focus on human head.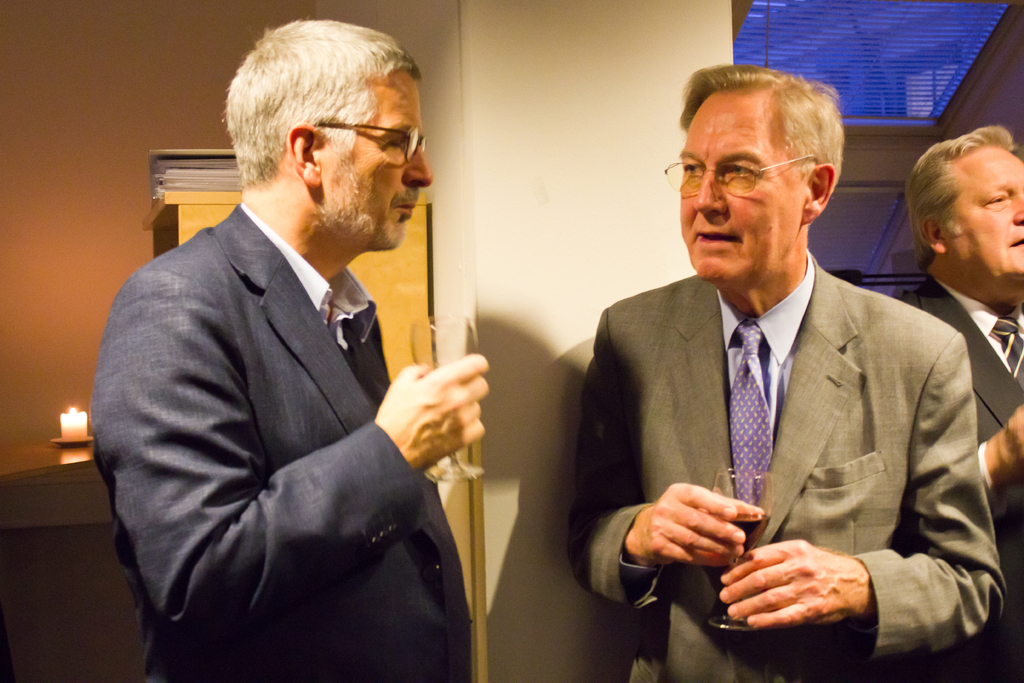
Focused at rect(218, 17, 436, 252).
